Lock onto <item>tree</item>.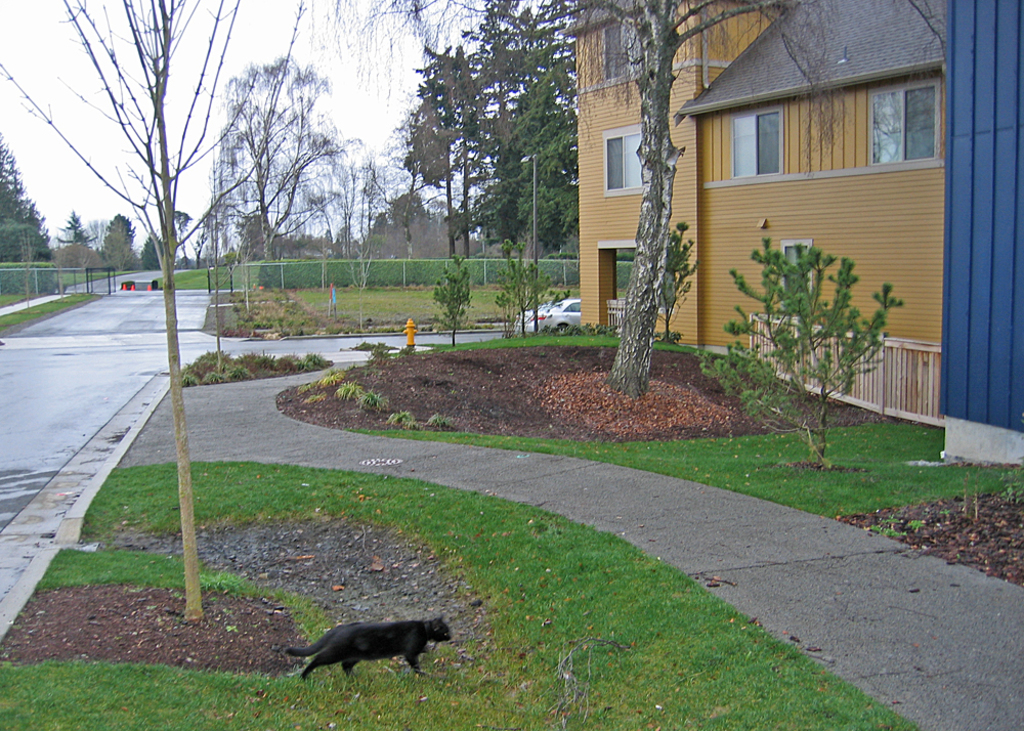
Locked: (x1=700, y1=228, x2=907, y2=463).
